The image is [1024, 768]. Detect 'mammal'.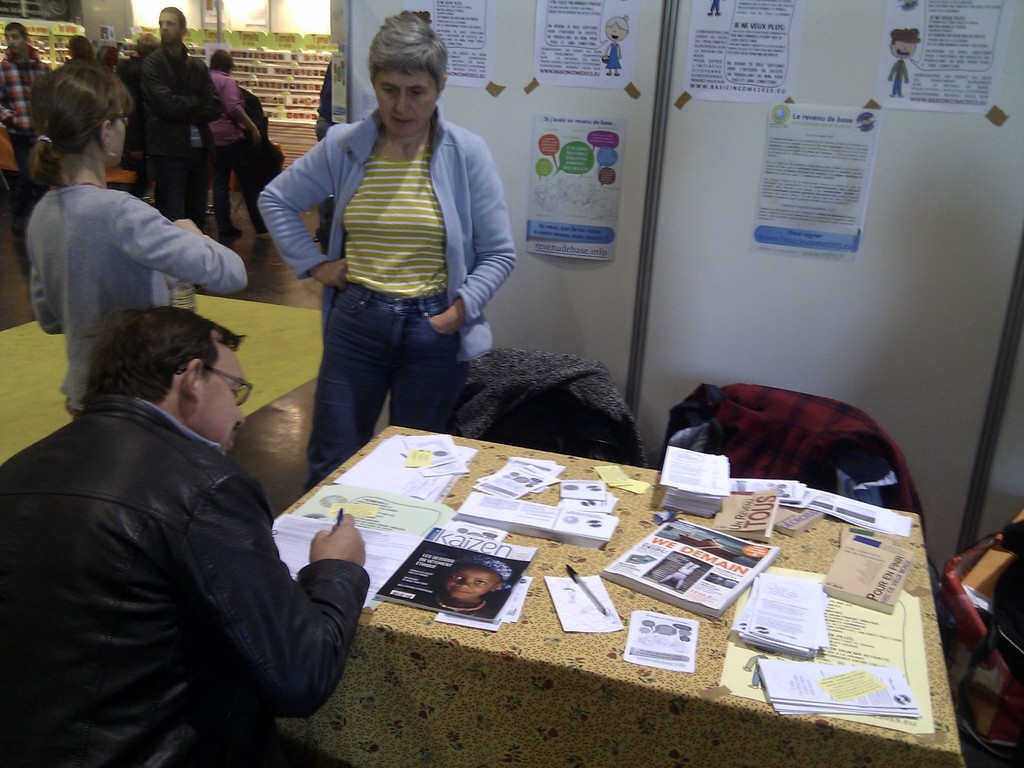
Detection: 207, 50, 269, 238.
